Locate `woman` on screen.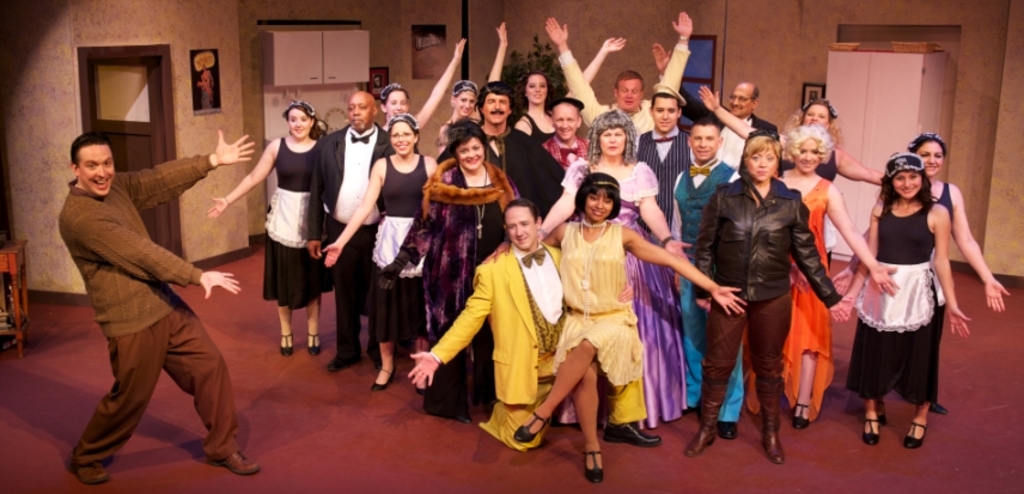
On screen at [507, 65, 562, 153].
